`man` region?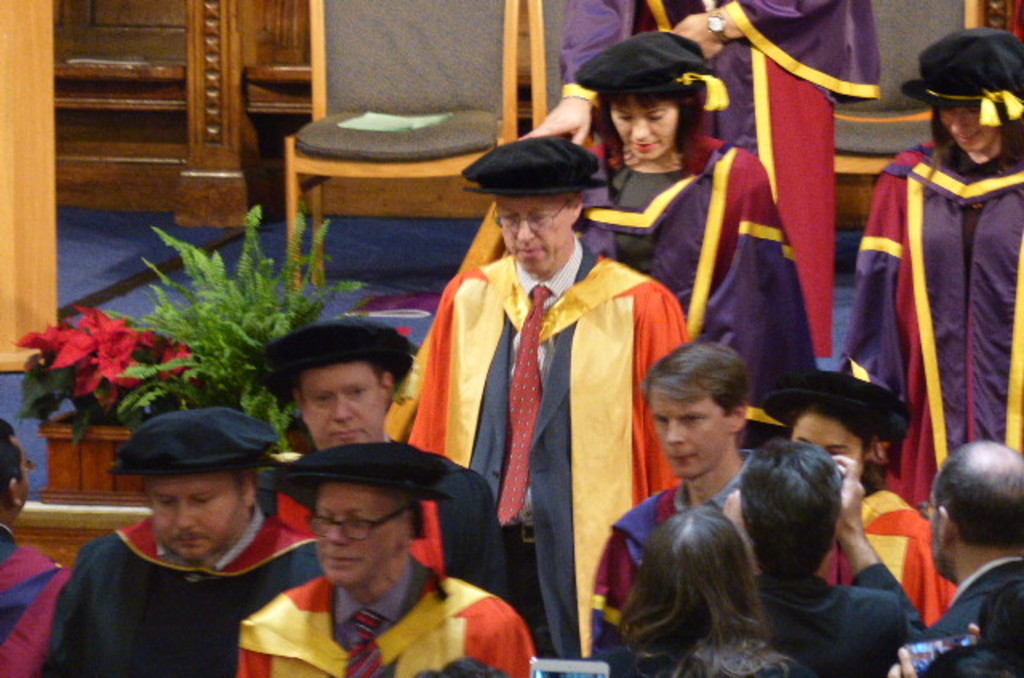
258, 326, 504, 606
